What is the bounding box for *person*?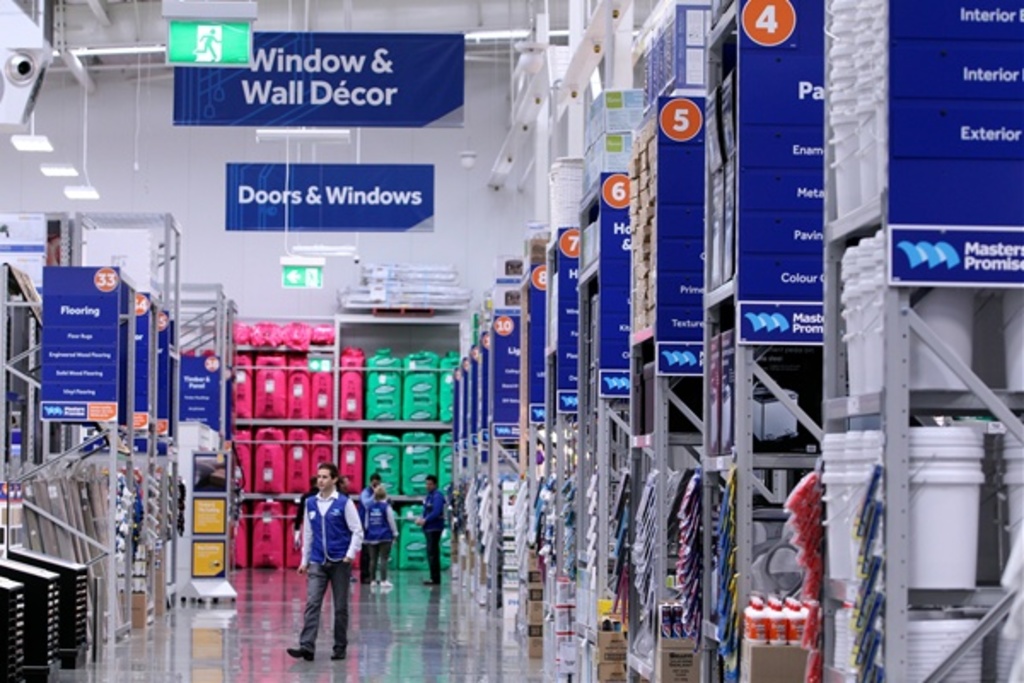
x1=195 y1=24 x2=217 y2=58.
